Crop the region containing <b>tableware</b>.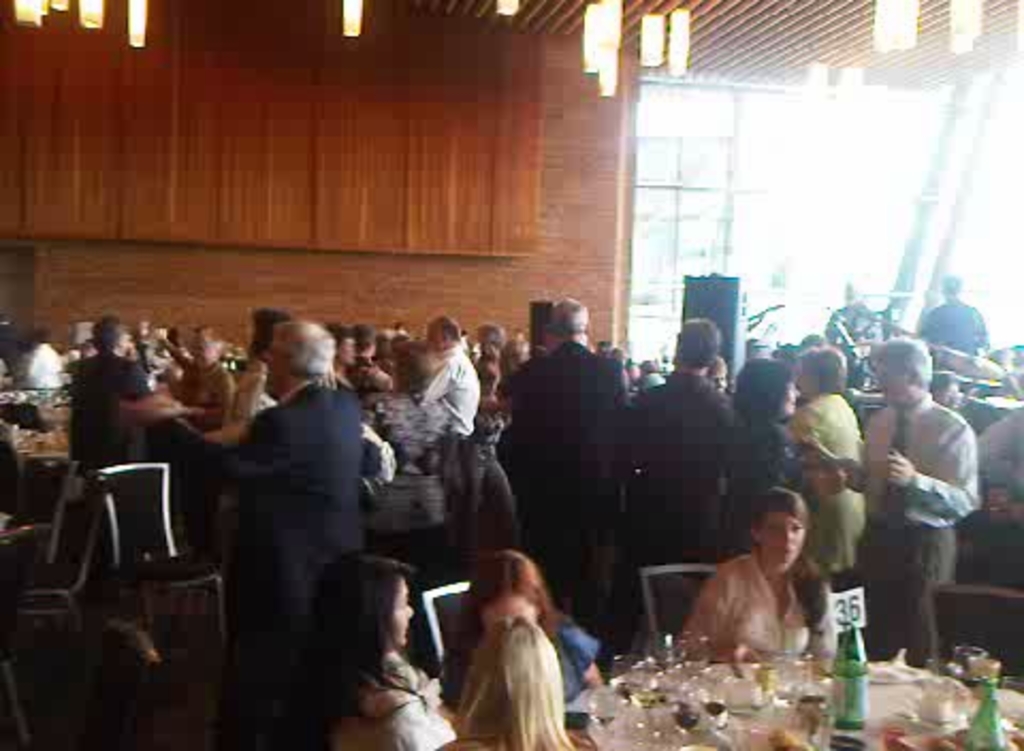
Crop region: bbox=[685, 638, 710, 681].
